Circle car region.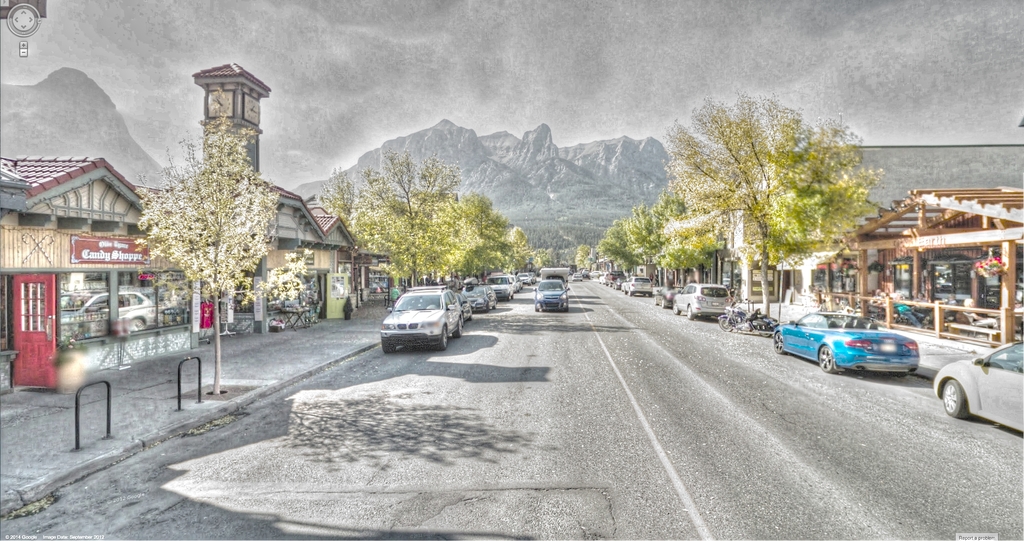
Region: l=775, t=310, r=922, b=382.
